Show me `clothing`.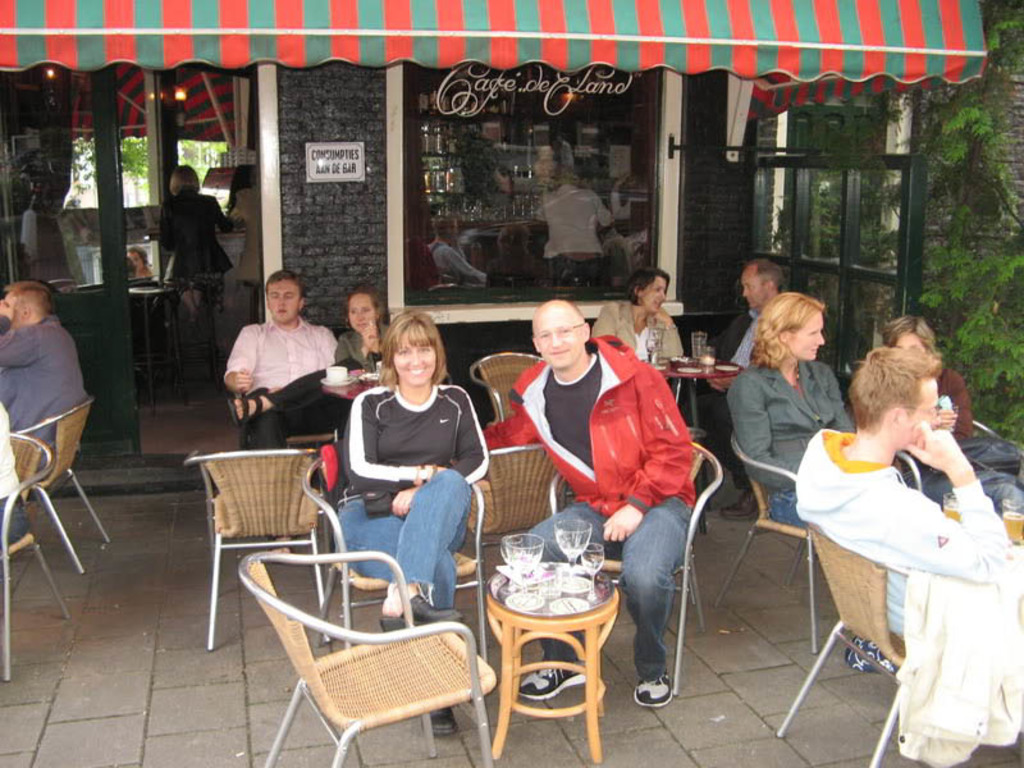
`clothing` is here: [600, 301, 692, 384].
